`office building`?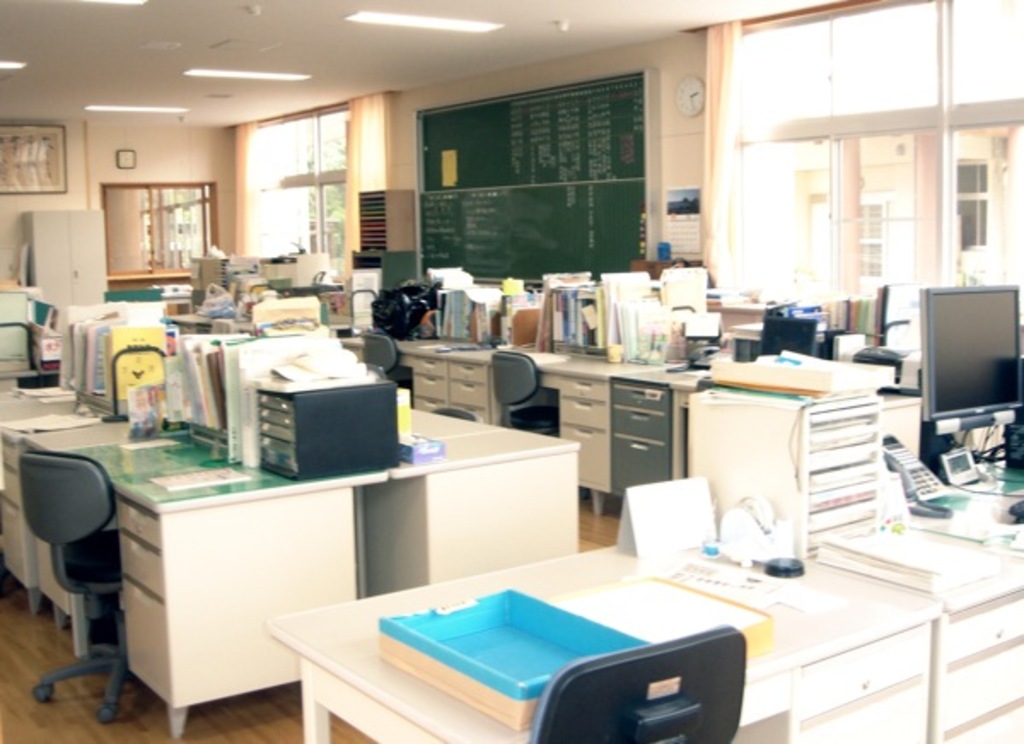
x1=0 y1=0 x2=1022 y2=742
